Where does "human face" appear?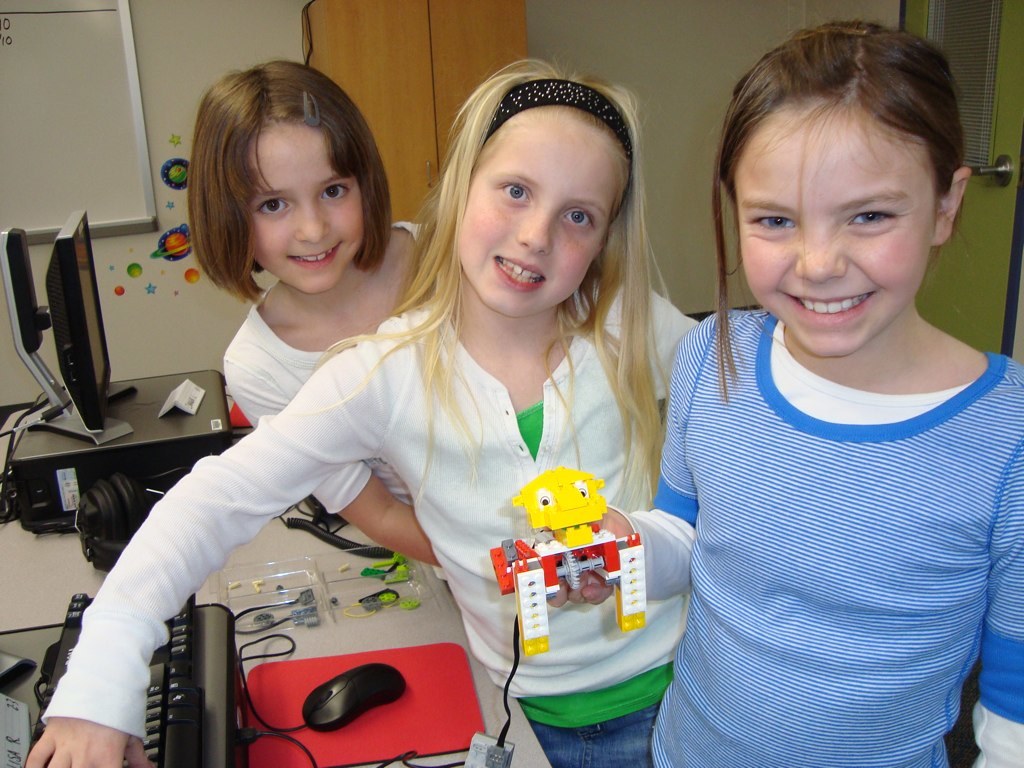
Appears at <box>250,124,369,284</box>.
